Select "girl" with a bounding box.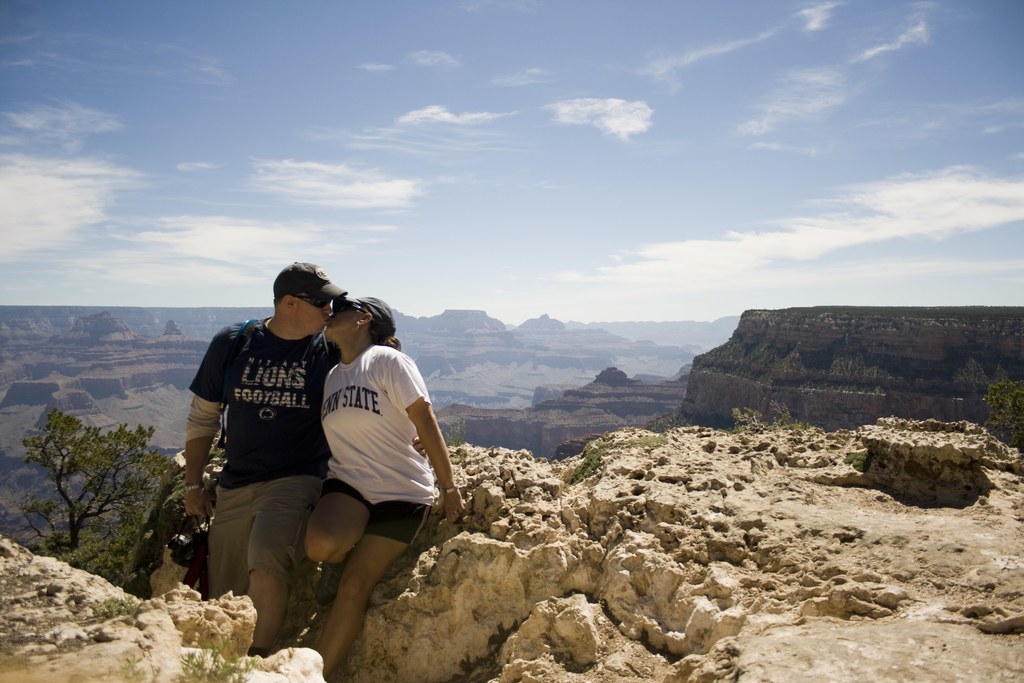
305 293 462 678.
